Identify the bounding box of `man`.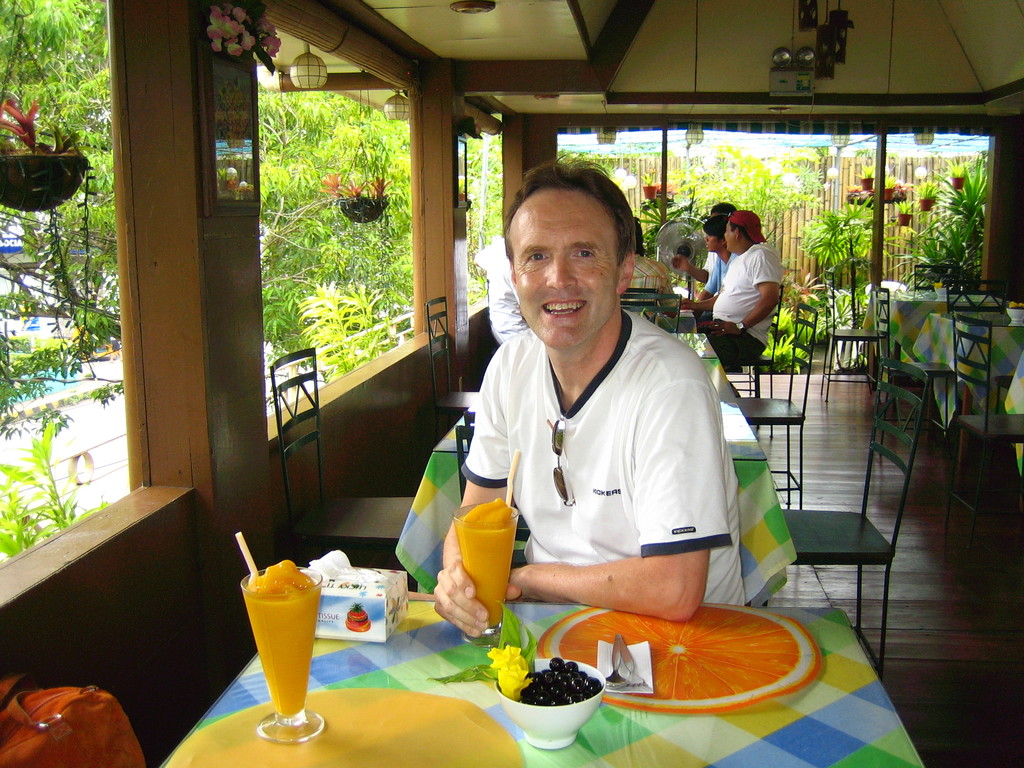
[left=419, top=160, right=740, bottom=650].
